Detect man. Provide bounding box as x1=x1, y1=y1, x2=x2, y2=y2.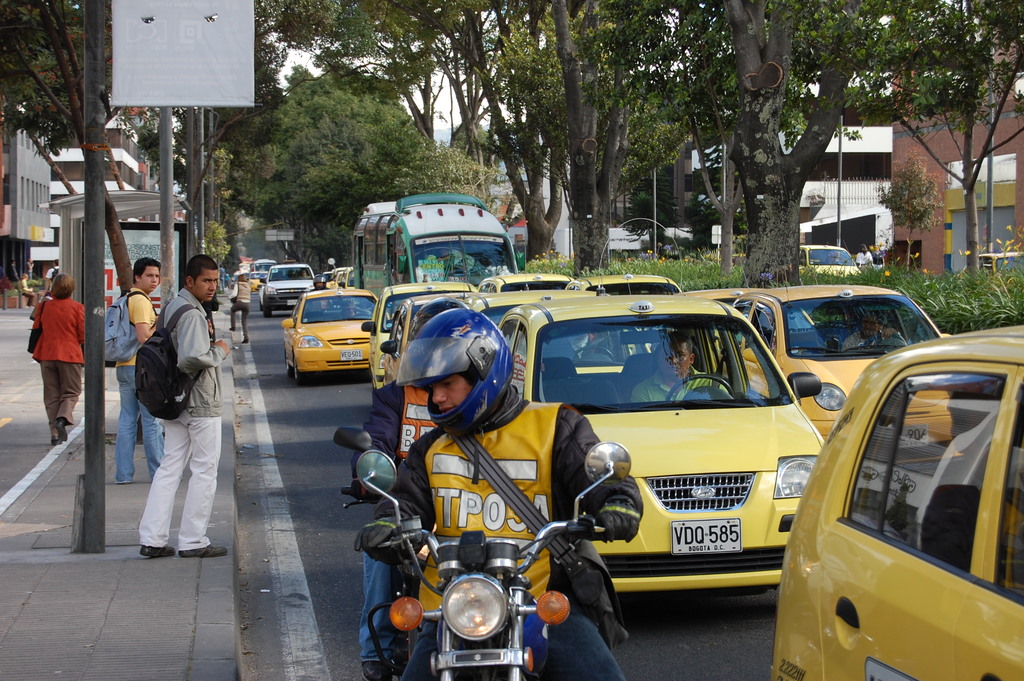
x1=627, y1=330, x2=729, y2=409.
